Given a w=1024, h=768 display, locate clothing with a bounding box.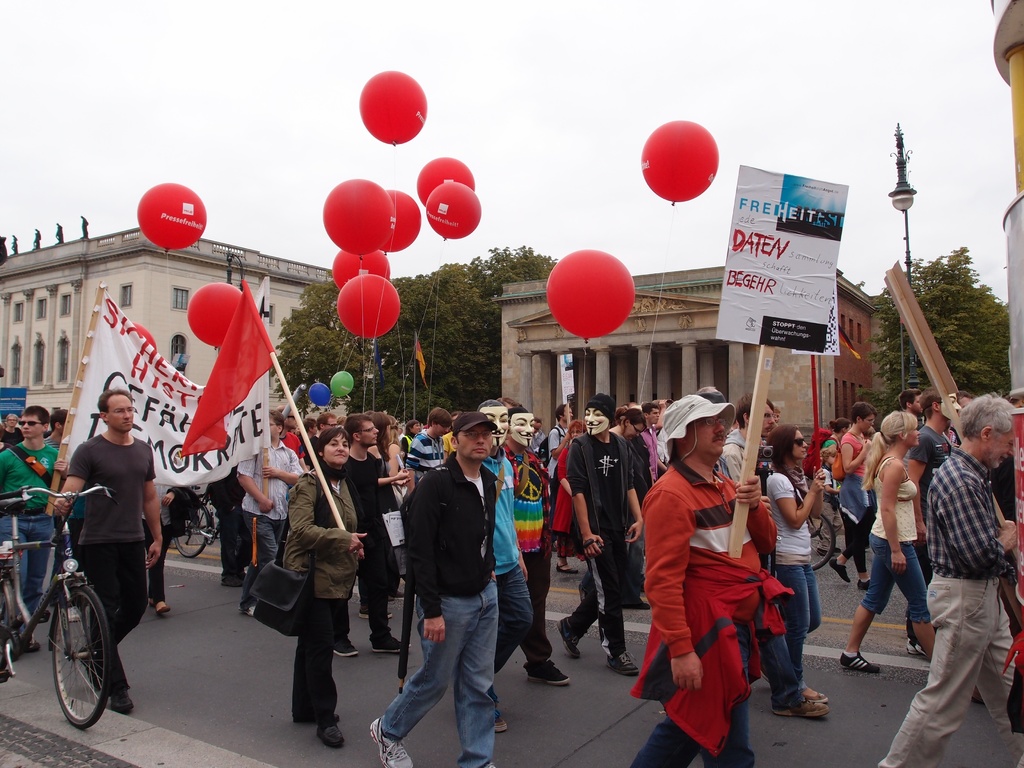
Located: (x1=404, y1=426, x2=449, y2=476).
